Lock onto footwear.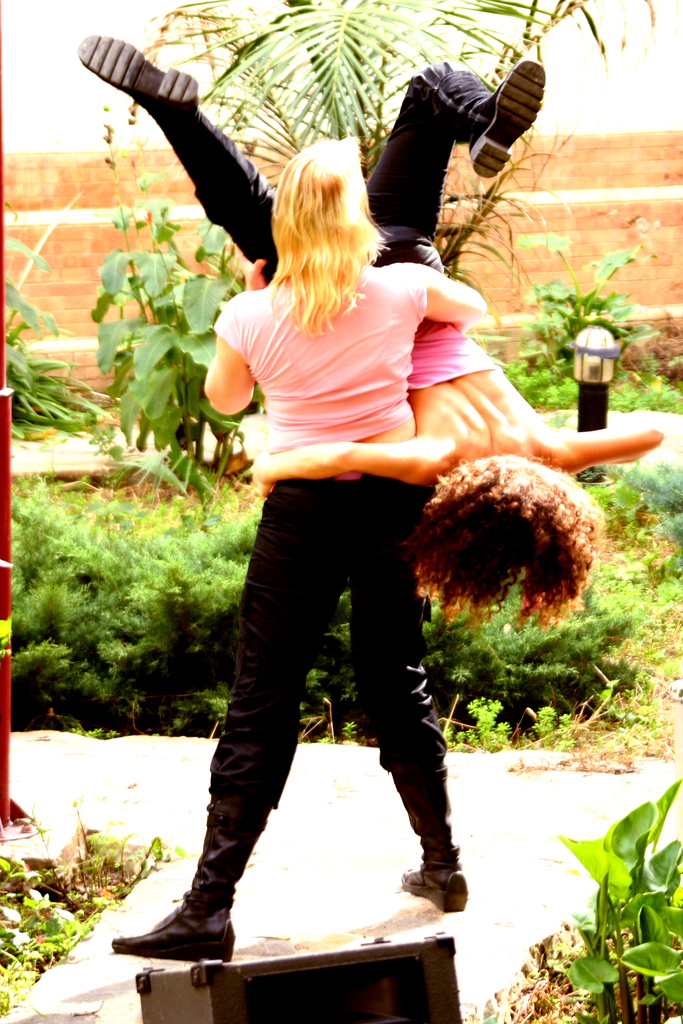
Locked: 468:55:546:175.
